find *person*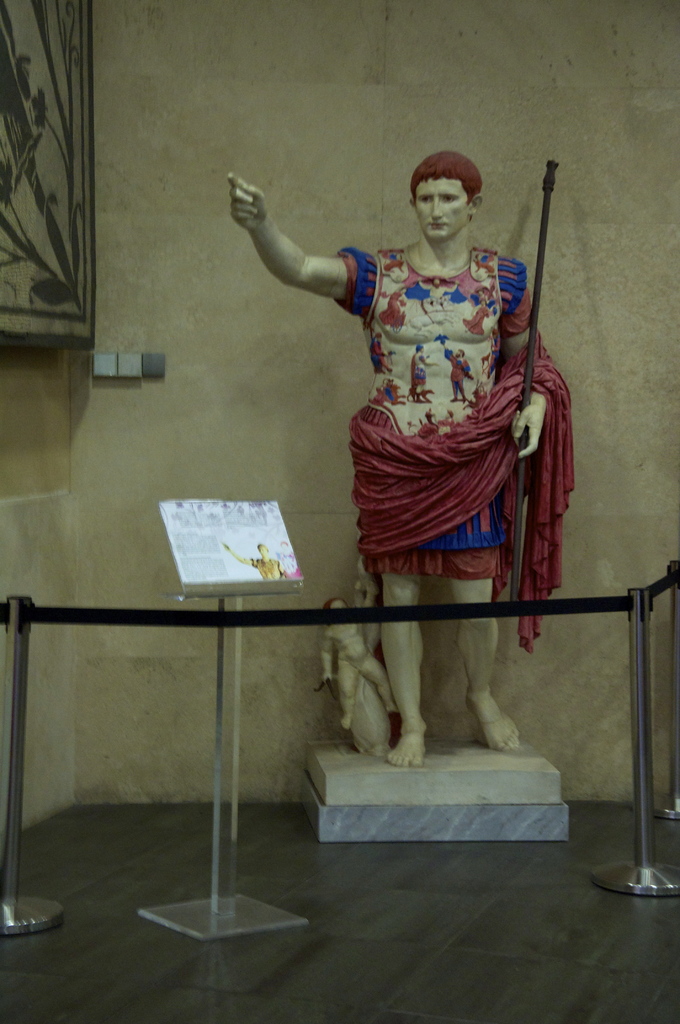
box(318, 595, 400, 720)
